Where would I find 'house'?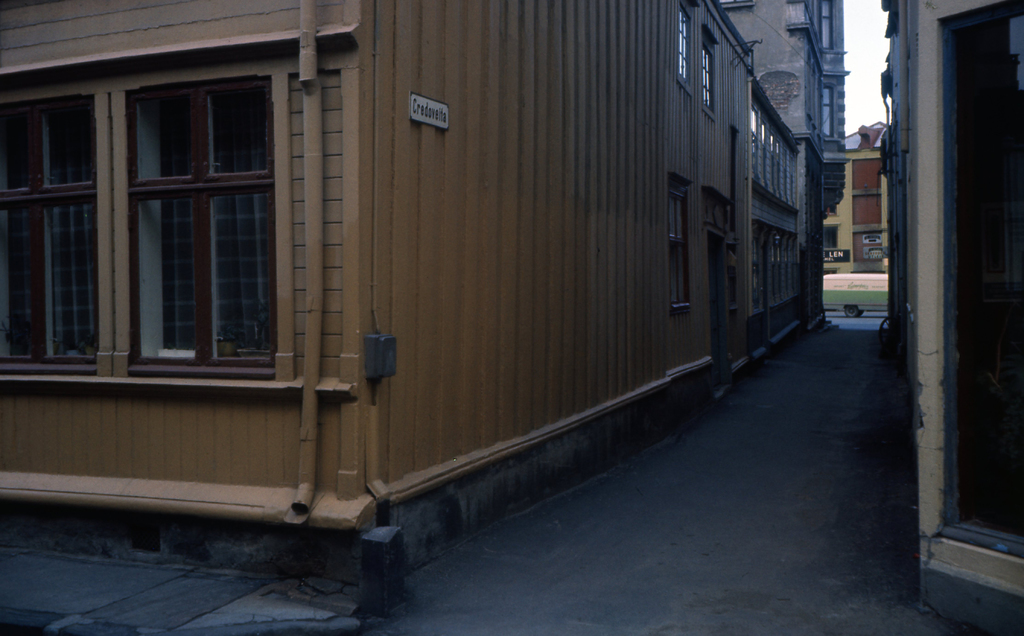
At 0:0:849:621.
